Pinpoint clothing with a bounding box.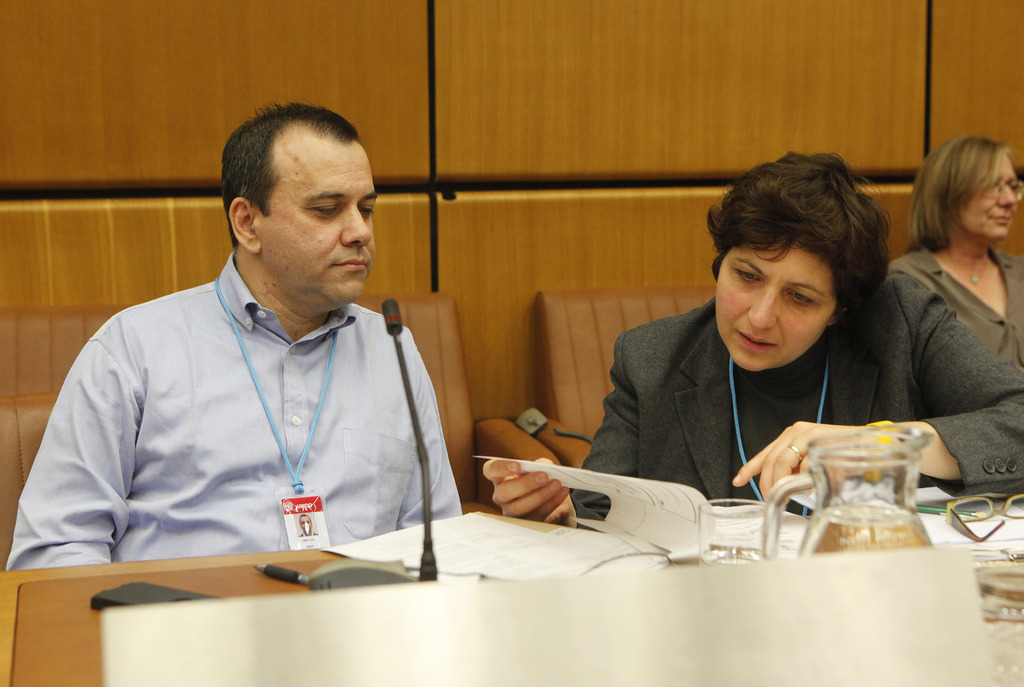
region(889, 249, 1023, 370).
